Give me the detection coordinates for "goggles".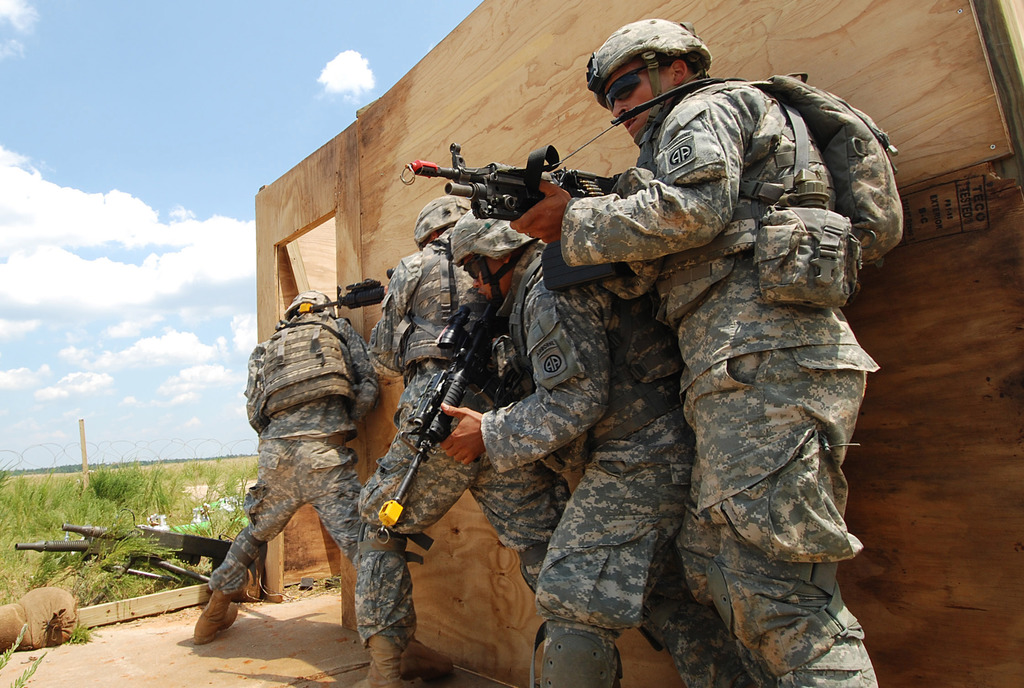
[x1=463, y1=257, x2=483, y2=279].
